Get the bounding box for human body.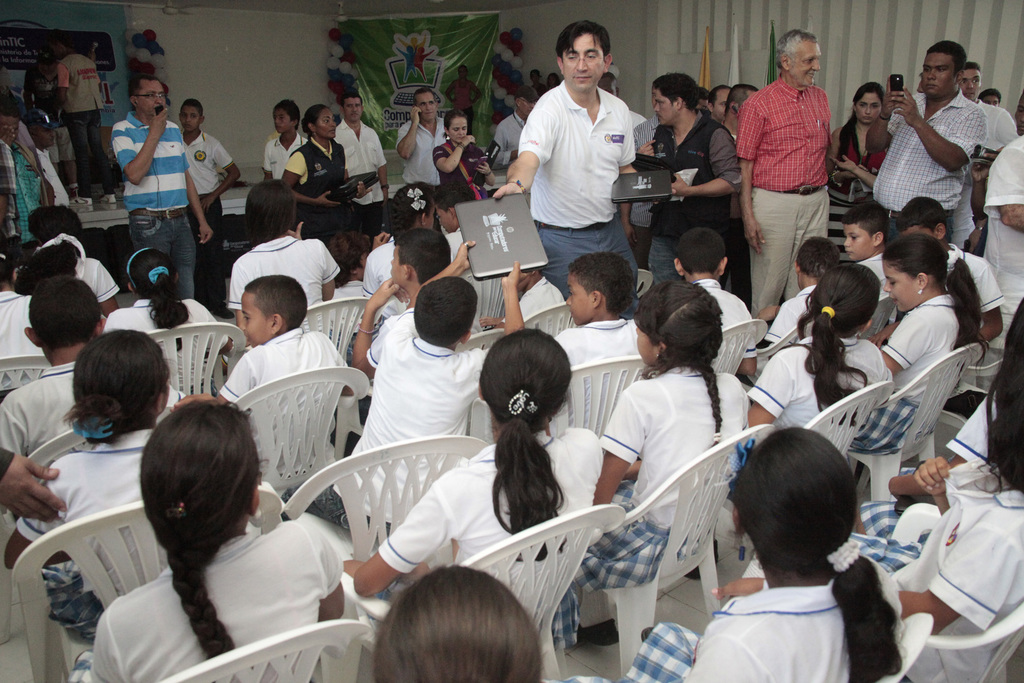
330,90,388,243.
